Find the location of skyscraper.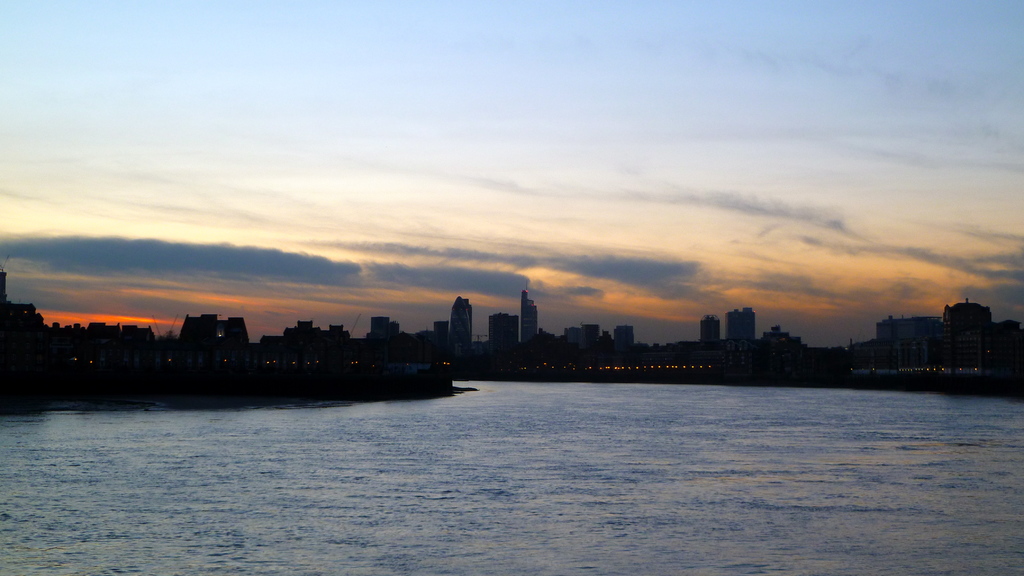
Location: bbox=(943, 298, 996, 339).
